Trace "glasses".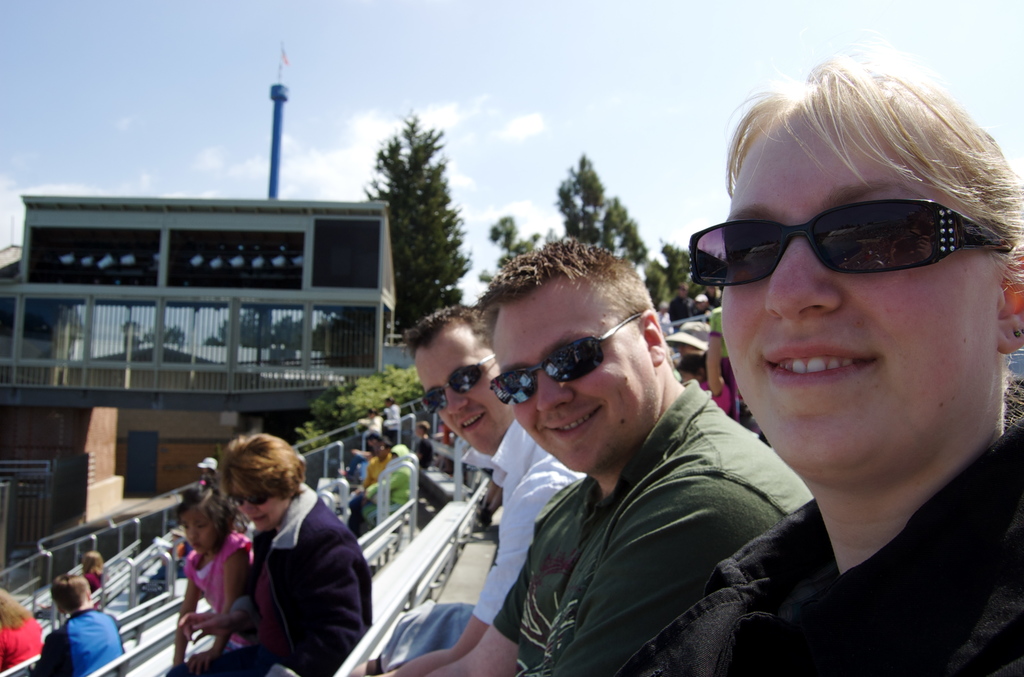
Traced to bbox=(419, 348, 495, 416).
